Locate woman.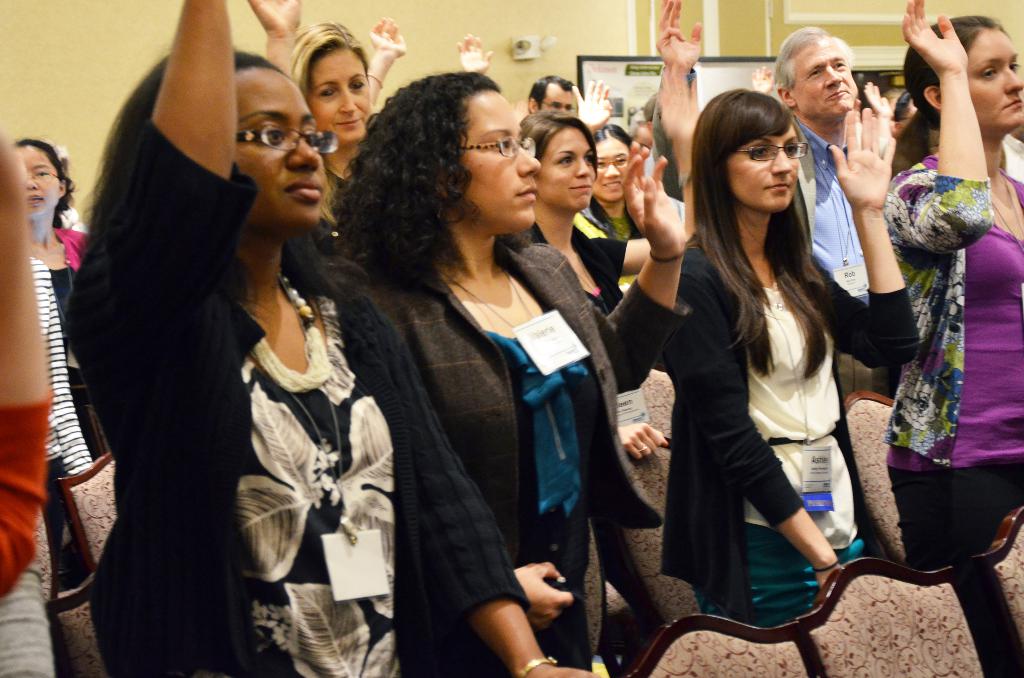
Bounding box: locate(879, 0, 1023, 570).
